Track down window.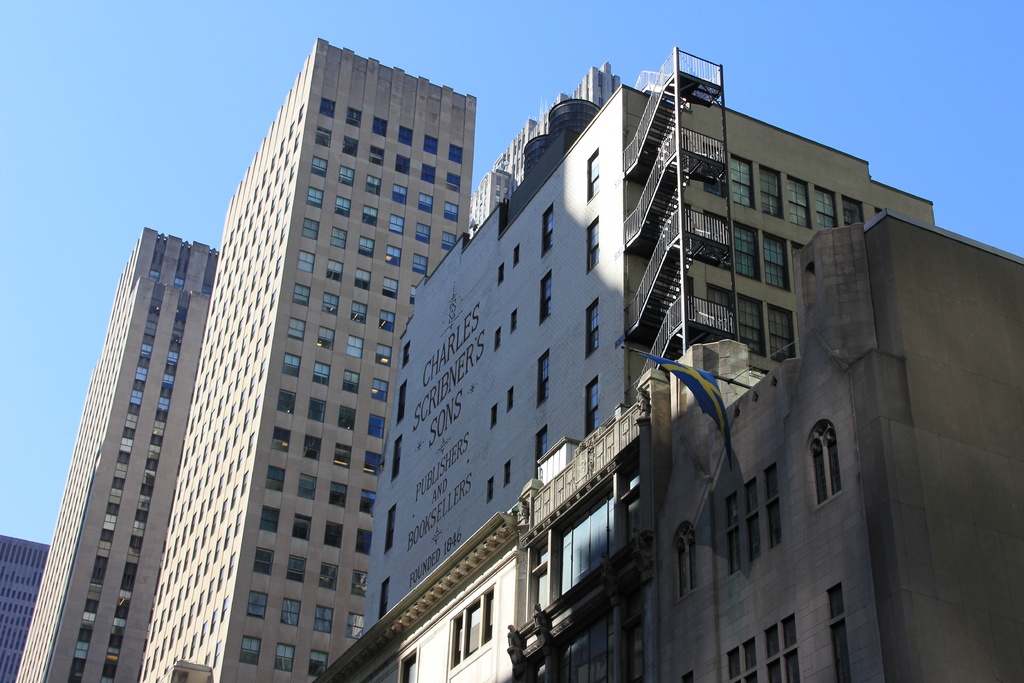
Tracked to {"left": 384, "top": 270, "right": 404, "bottom": 298}.
